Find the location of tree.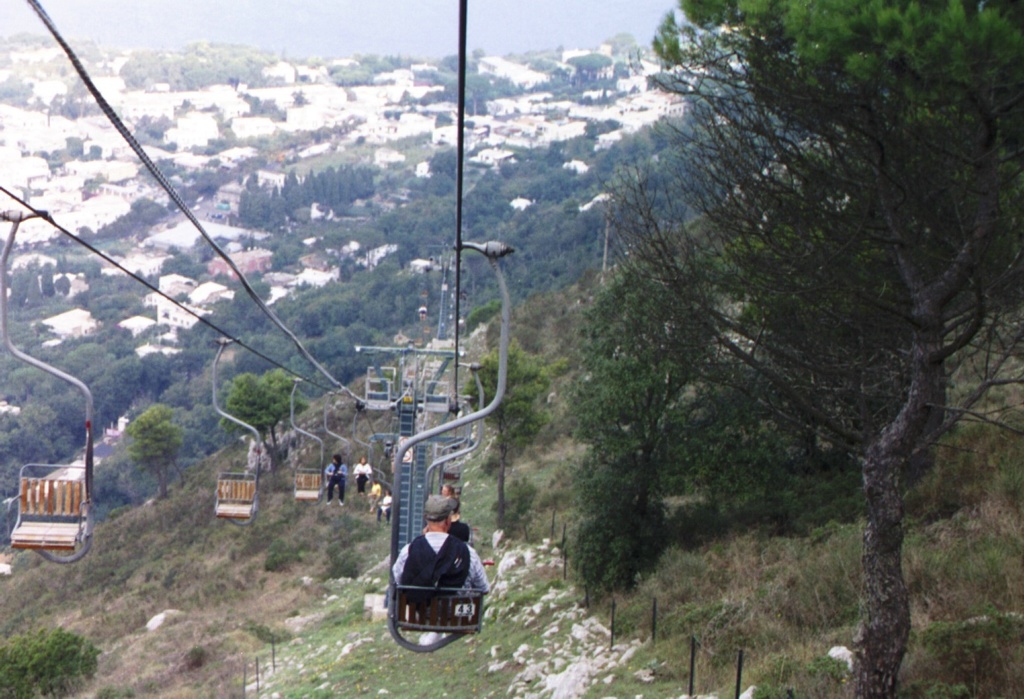
Location: locate(572, 238, 711, 596).
